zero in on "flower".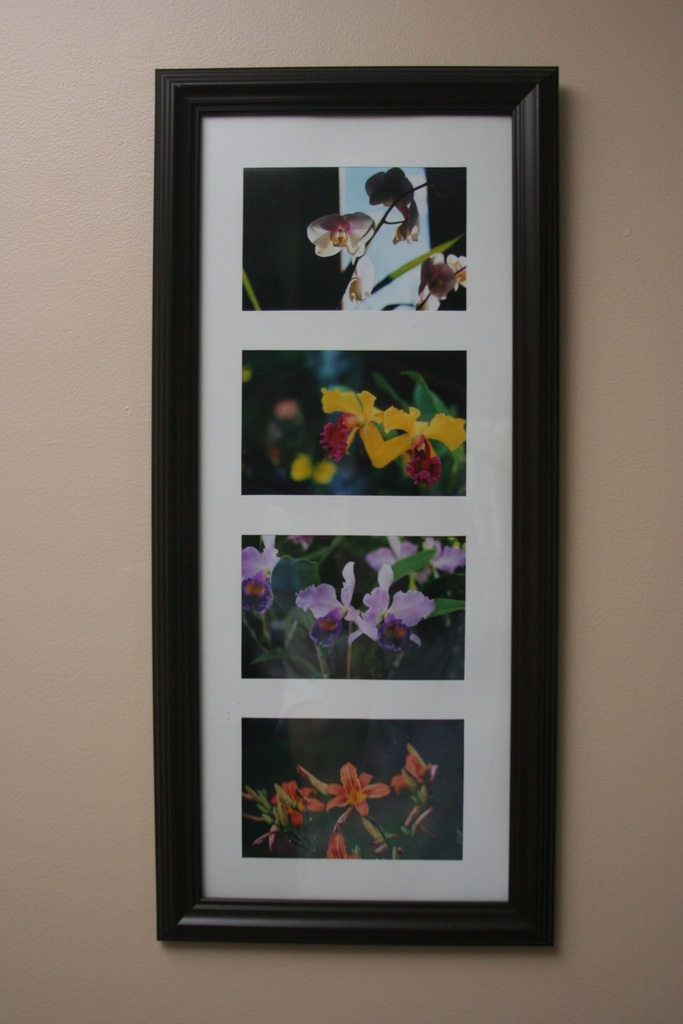
Zeroed in: pyautogui.locateOnScreen(239, 749, 442, 860).
